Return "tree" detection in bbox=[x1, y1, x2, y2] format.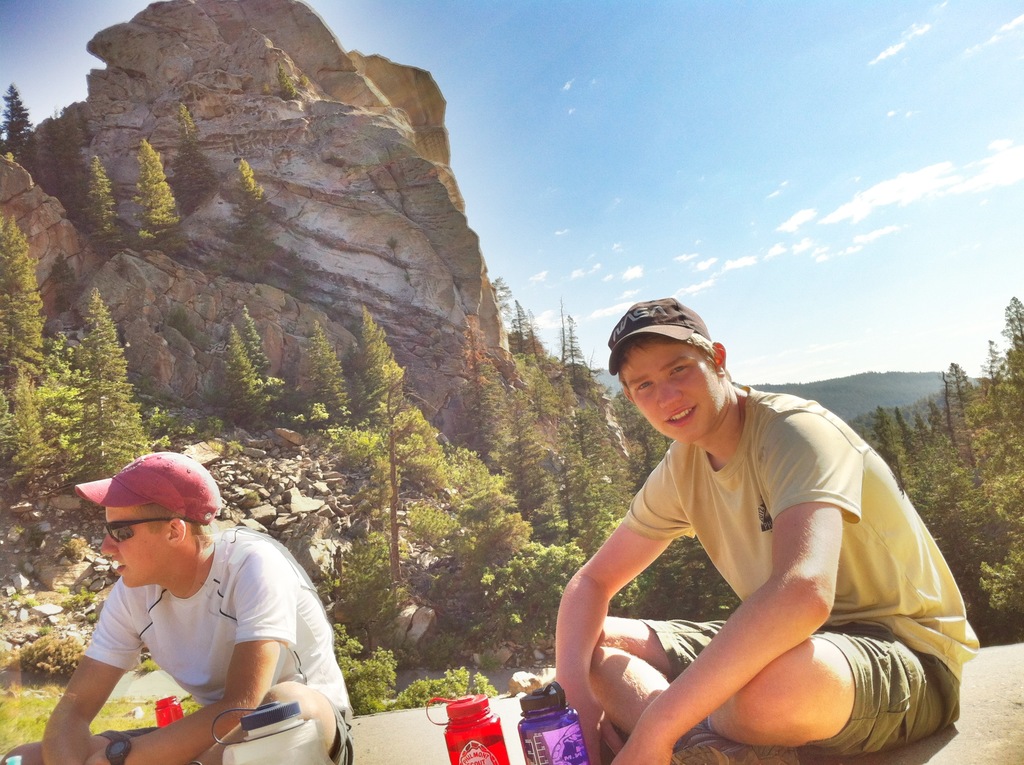
bbox=[343, 284, 383, 410].
